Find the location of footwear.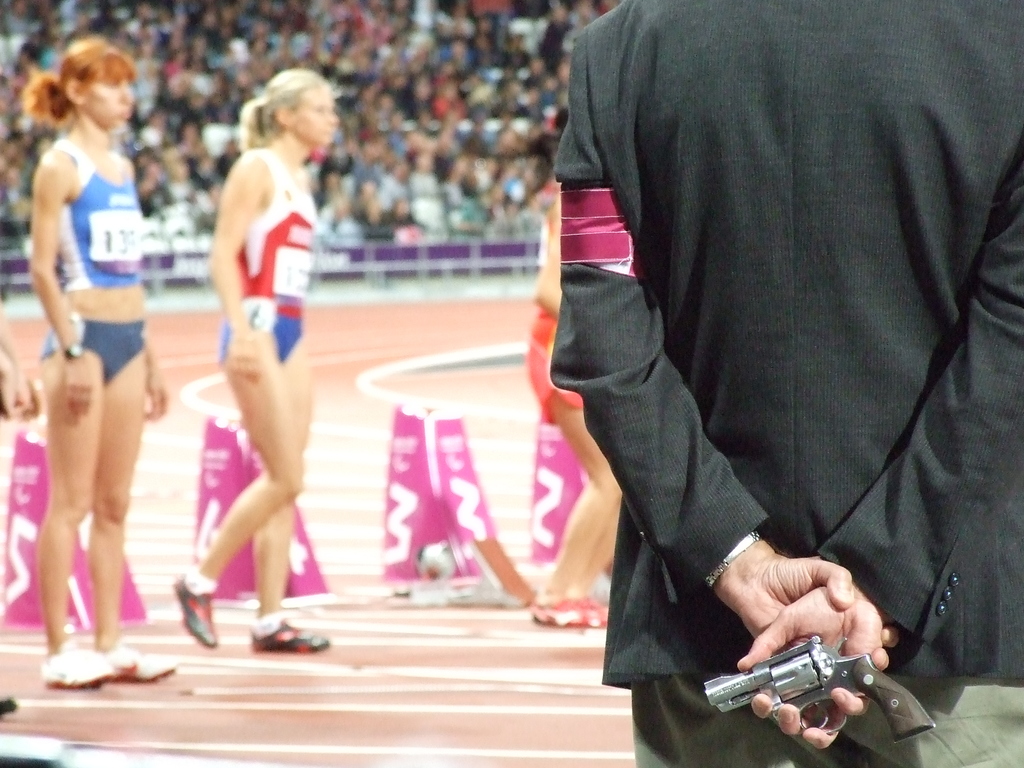
Location: BBox(246, 610, 333, 658).
